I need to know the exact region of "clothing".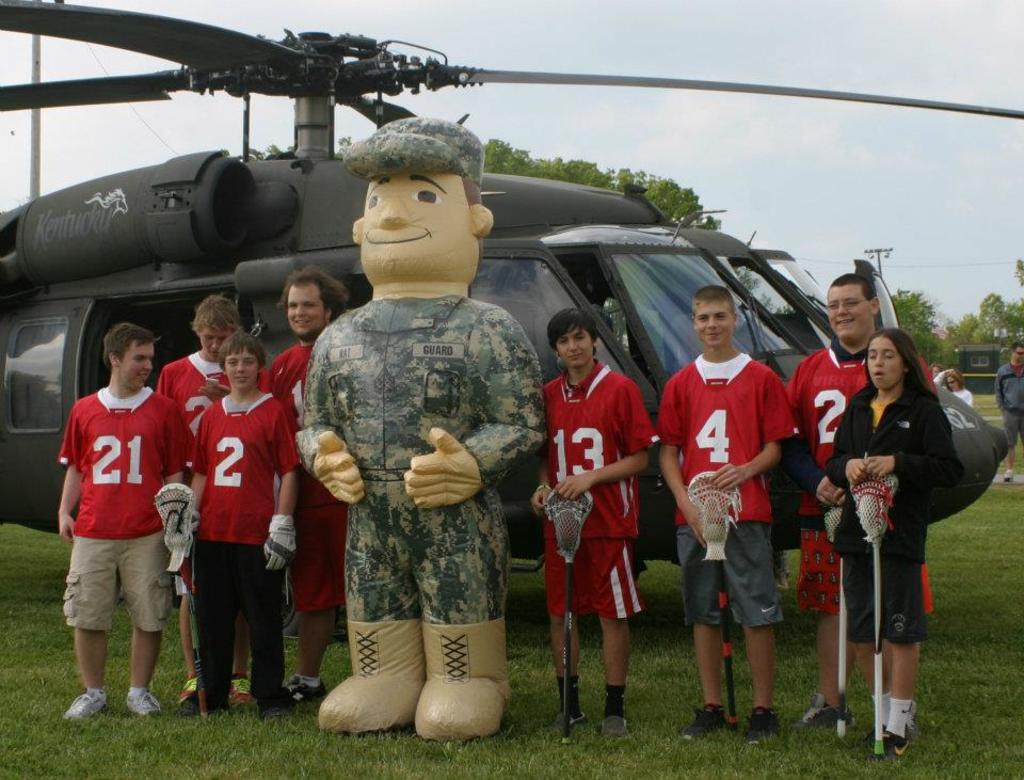
Region: [left=875, top=693, right=911, bottom=730].
